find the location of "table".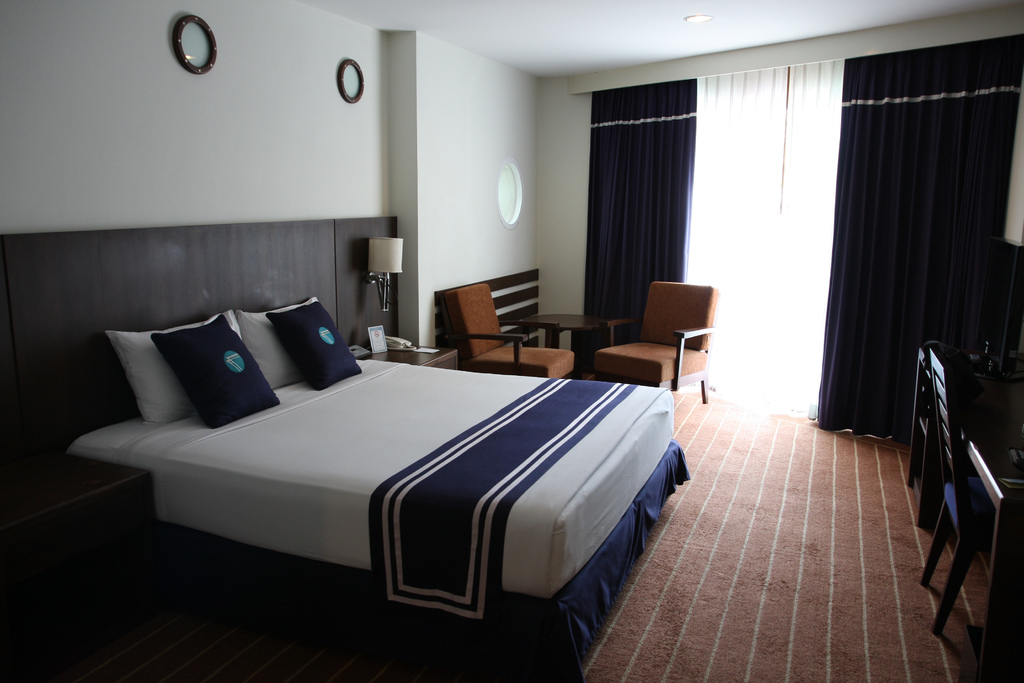
Location: bbox=[906, 342, 1023, 682].
